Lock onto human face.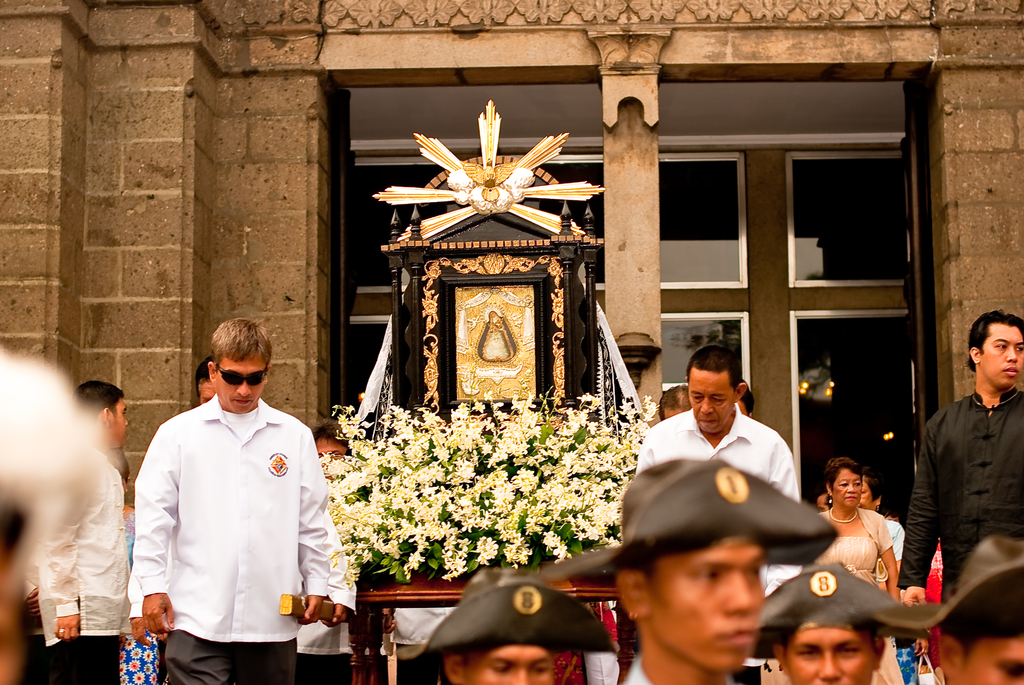
Locked: [x1=650, y1=551, x2=767, y2=674].
